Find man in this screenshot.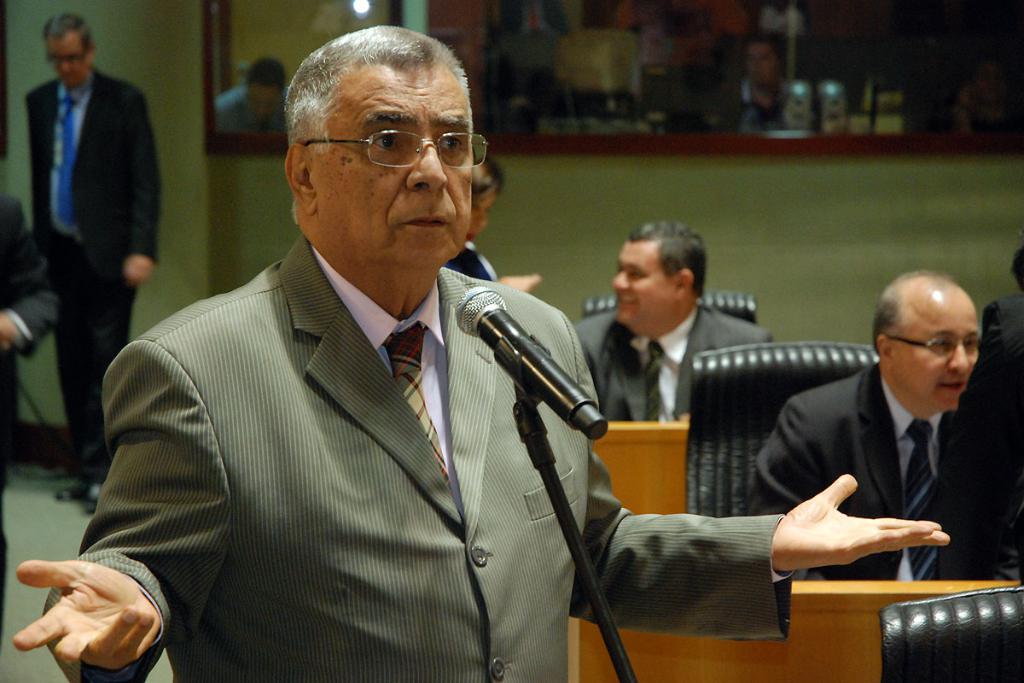
The bounding box for man is left=1, top=20, right=951, bottom=682.
